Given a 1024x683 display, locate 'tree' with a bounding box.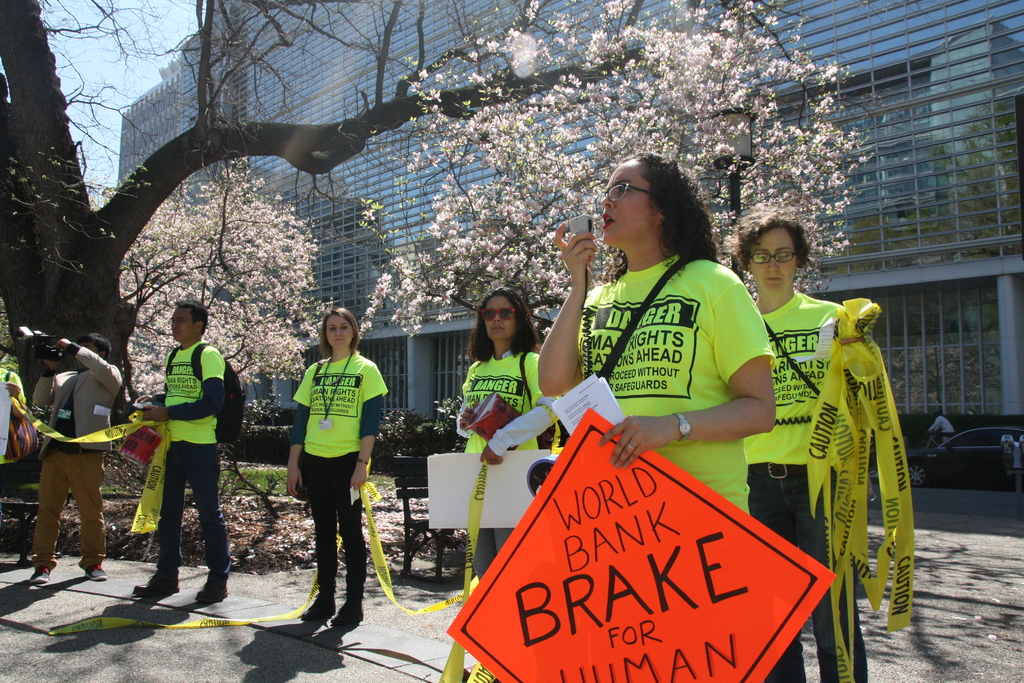
Located: select_region(356, 0, 874, 341).
